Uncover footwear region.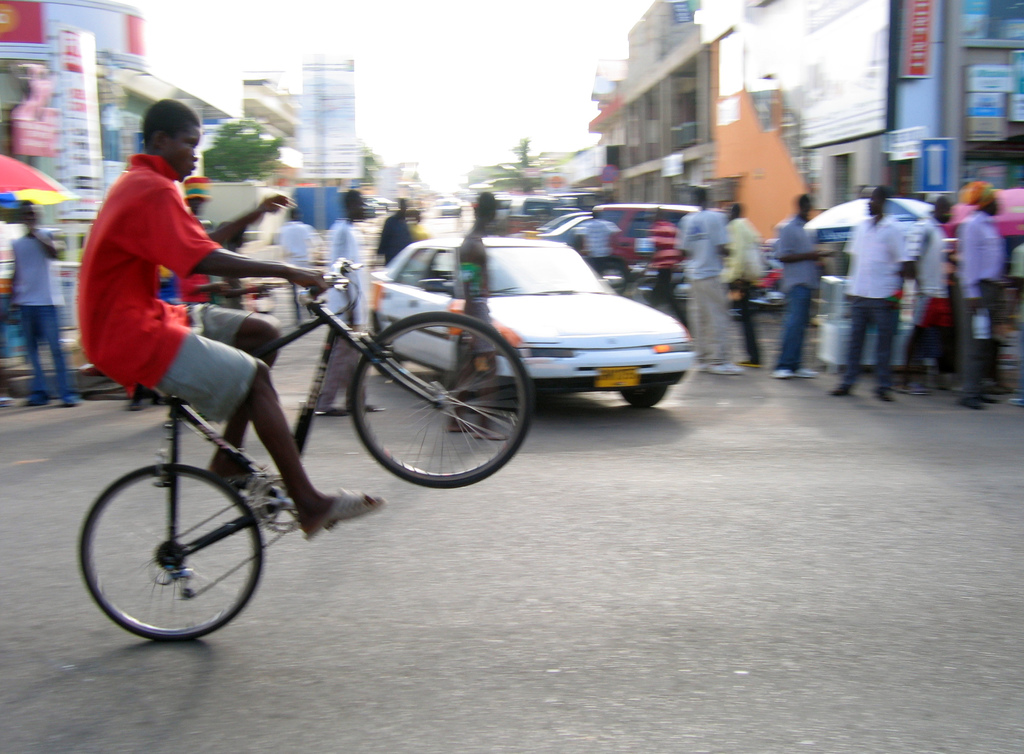
Uncovered: left=960, top=392, right=985, bottom=415.
